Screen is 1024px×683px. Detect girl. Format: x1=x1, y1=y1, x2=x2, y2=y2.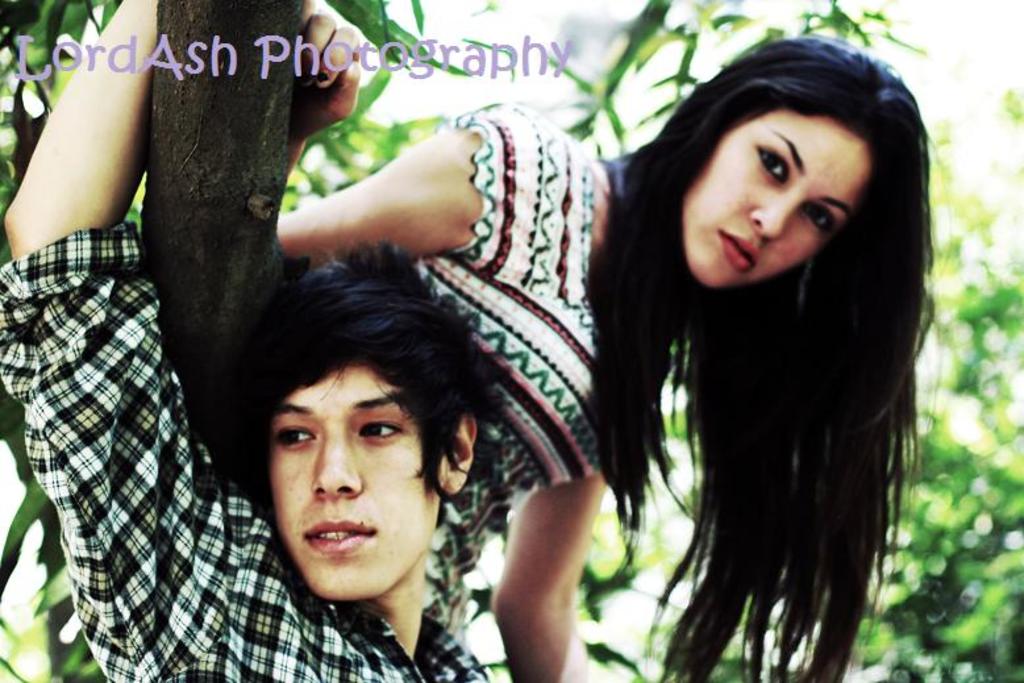
x1=269, y1=36, x2=936, y2=682.
